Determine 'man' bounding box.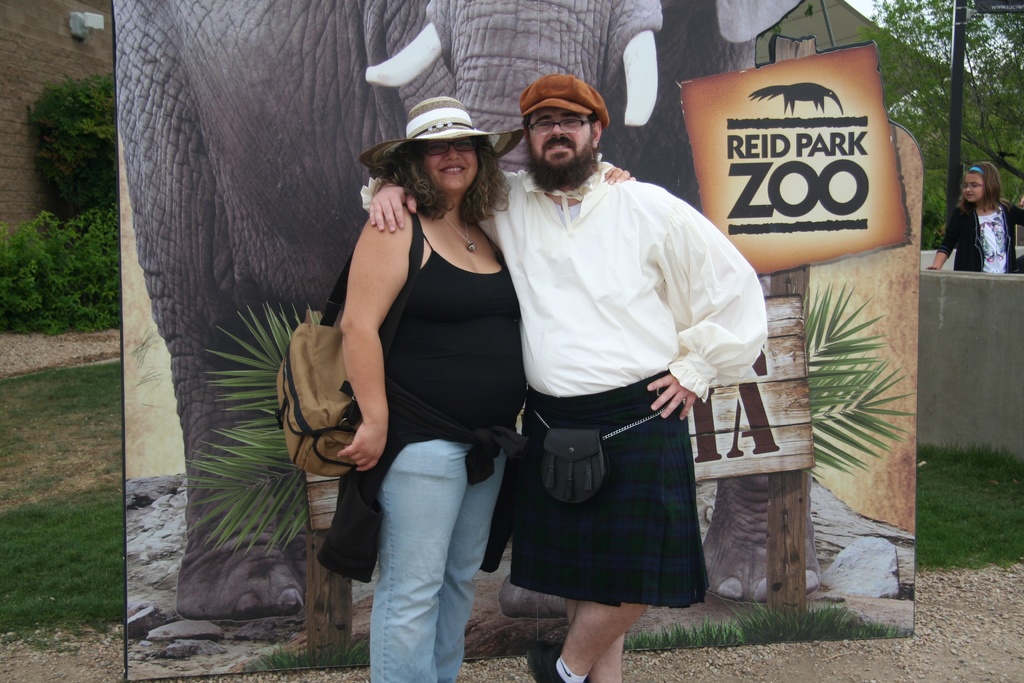
Determined: {"x1": 357, "y1": 76, "x2": 767, "y2": 682}.
